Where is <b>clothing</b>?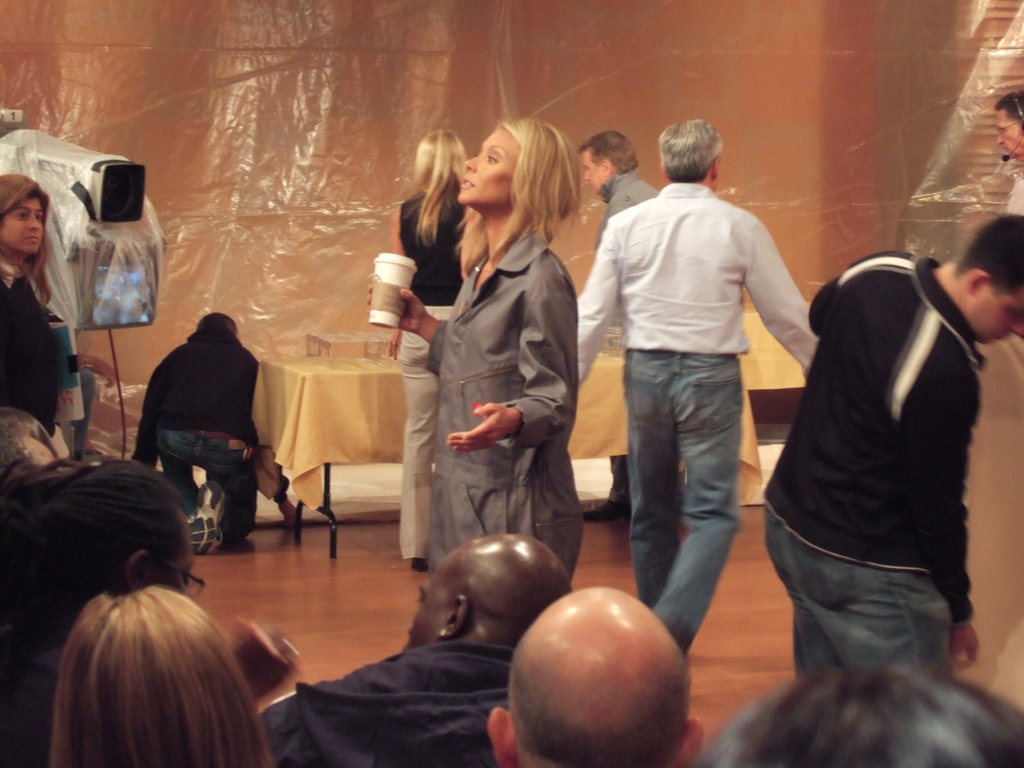
detection(6, 629, 80, 767).
